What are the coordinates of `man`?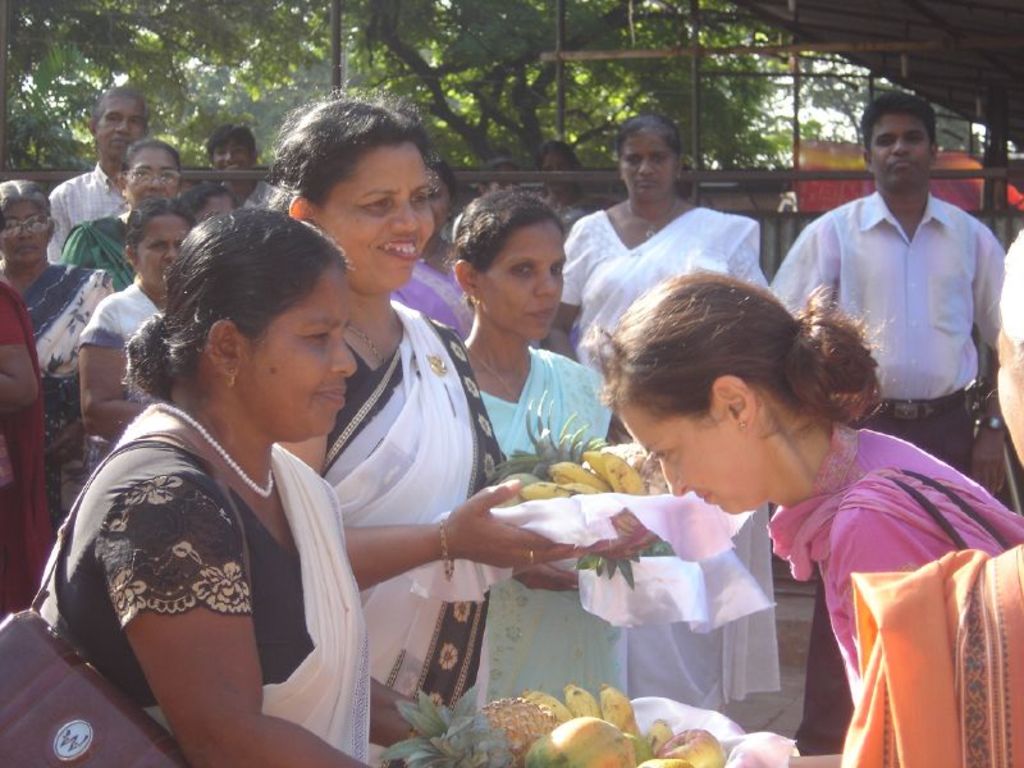
(52,90,148,276).
